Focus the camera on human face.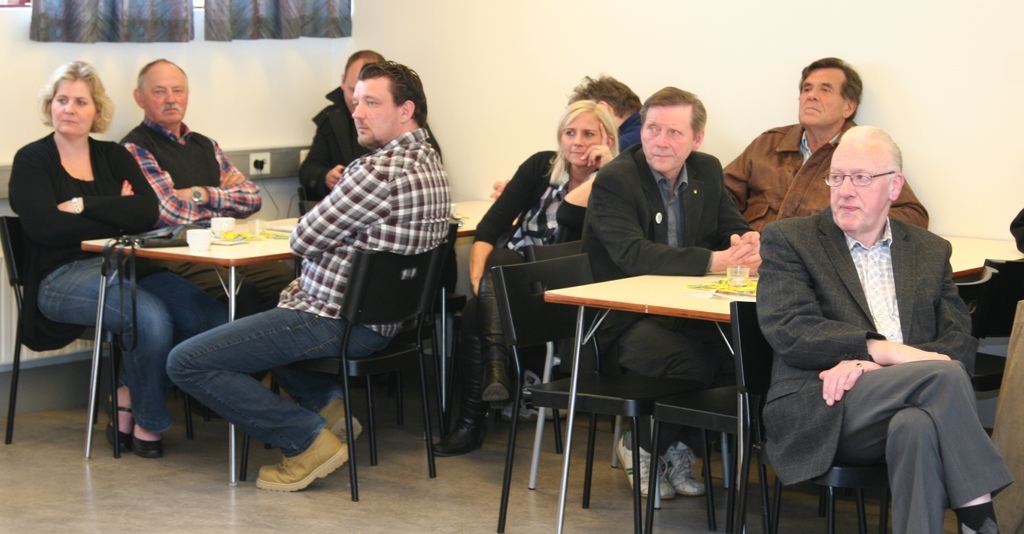
Focus region: 339/55/365/108.
